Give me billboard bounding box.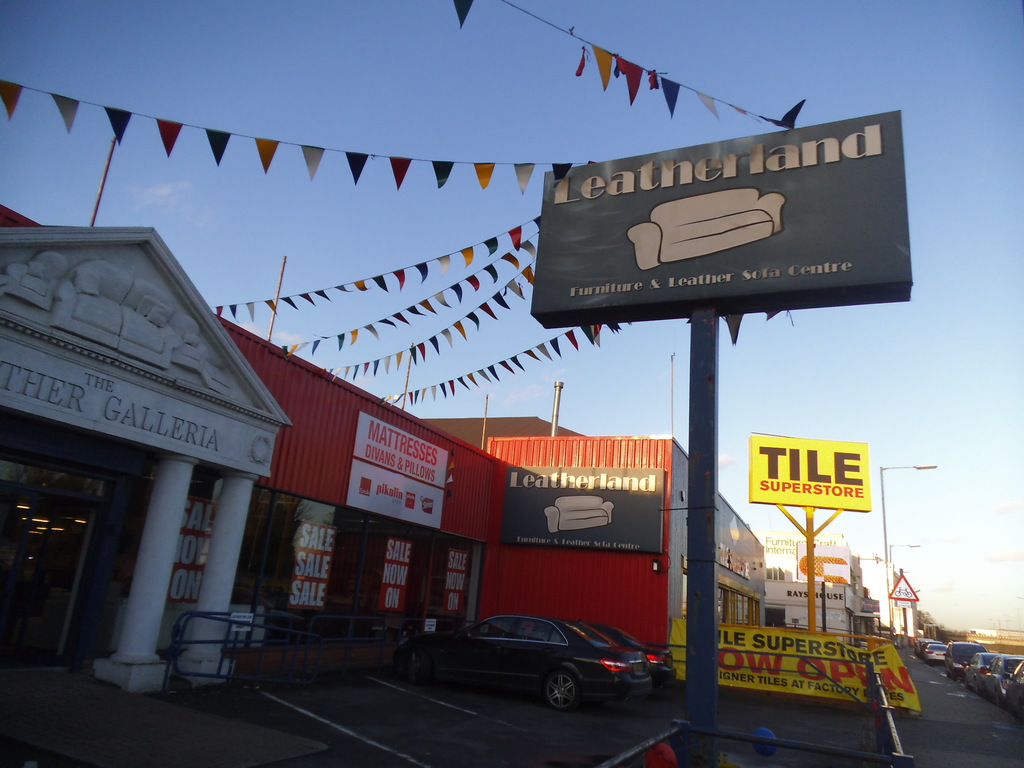
(747, 528, 846, 563).
